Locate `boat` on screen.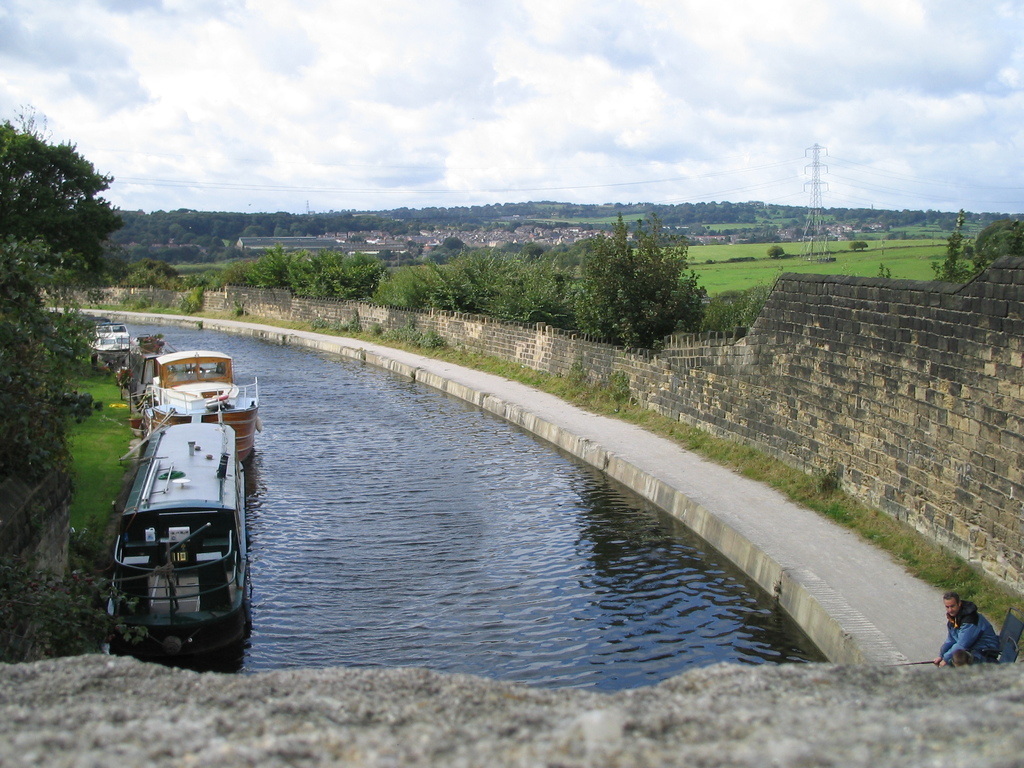
On screen at [left=94, top=352, right=269, bottom=605].
